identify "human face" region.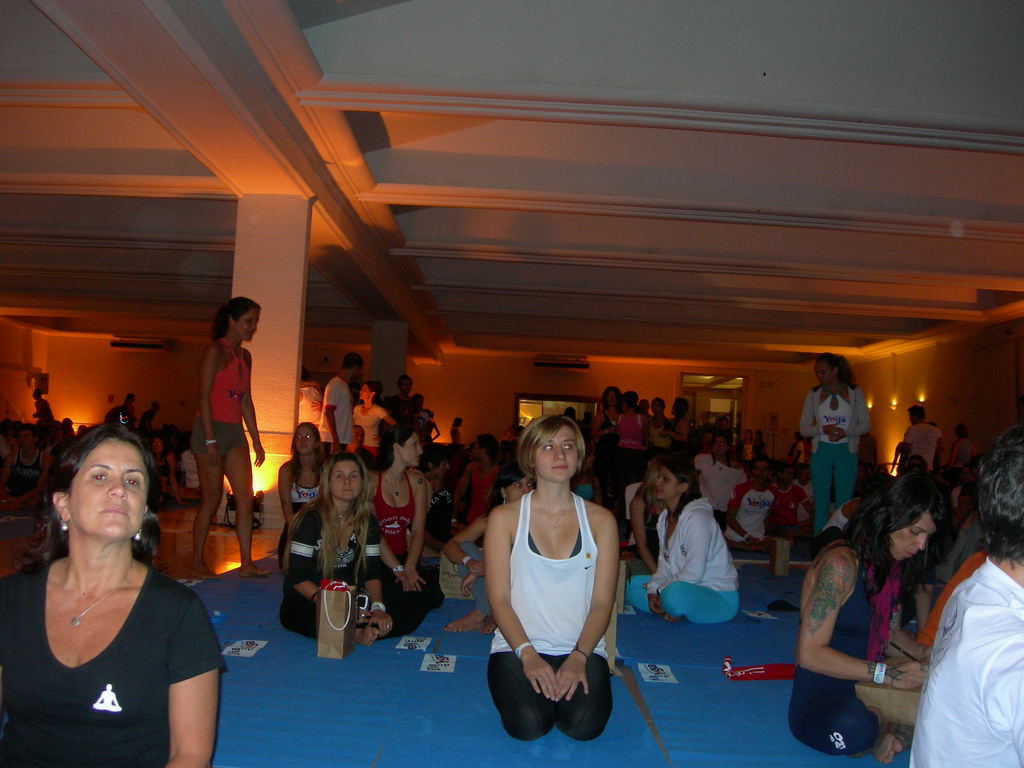
Region: crop(350, 428, 365, 450).
